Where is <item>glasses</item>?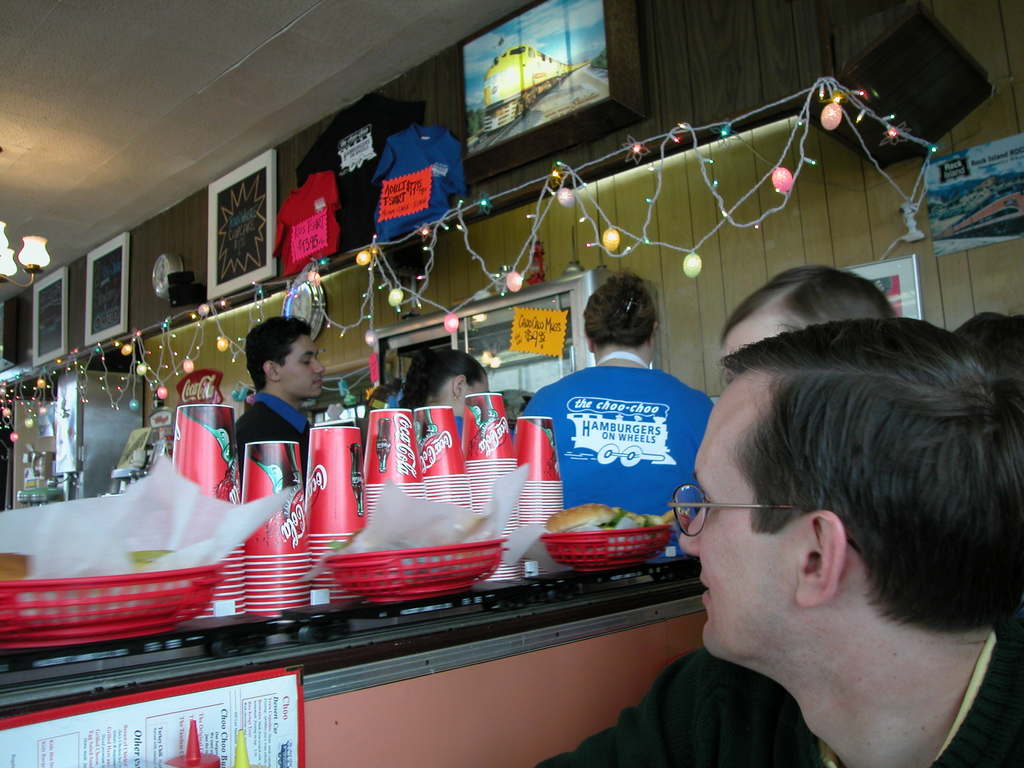
664, 483, 868, 565.
